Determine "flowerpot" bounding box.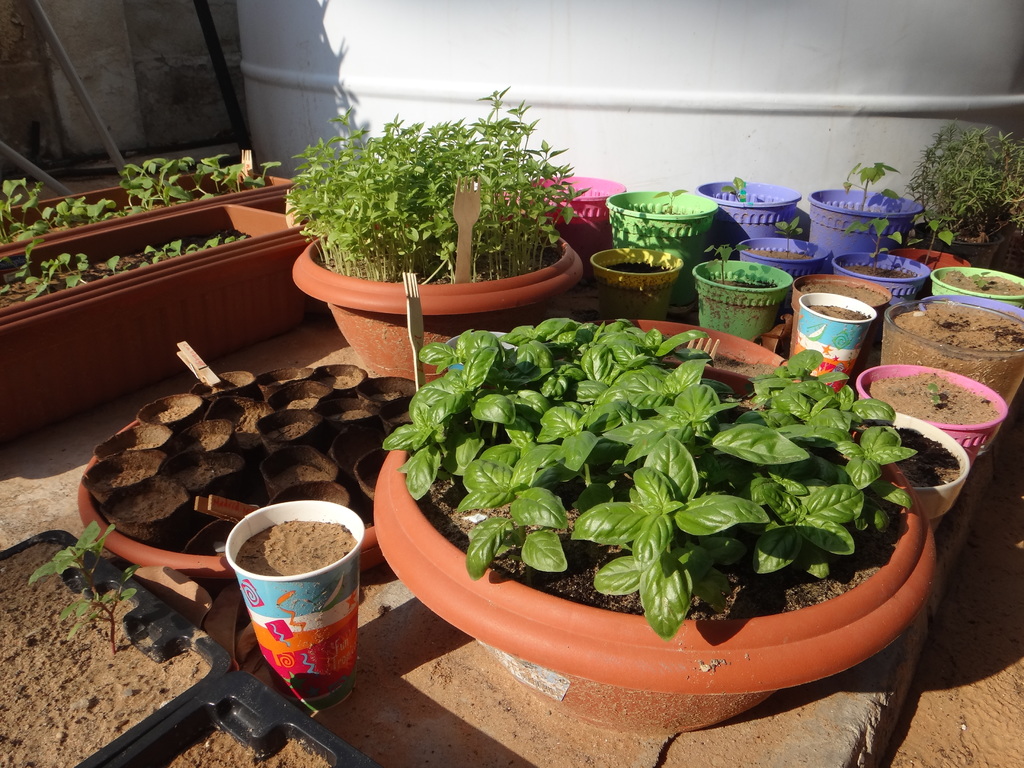
Determined: (377,324,946,703).
